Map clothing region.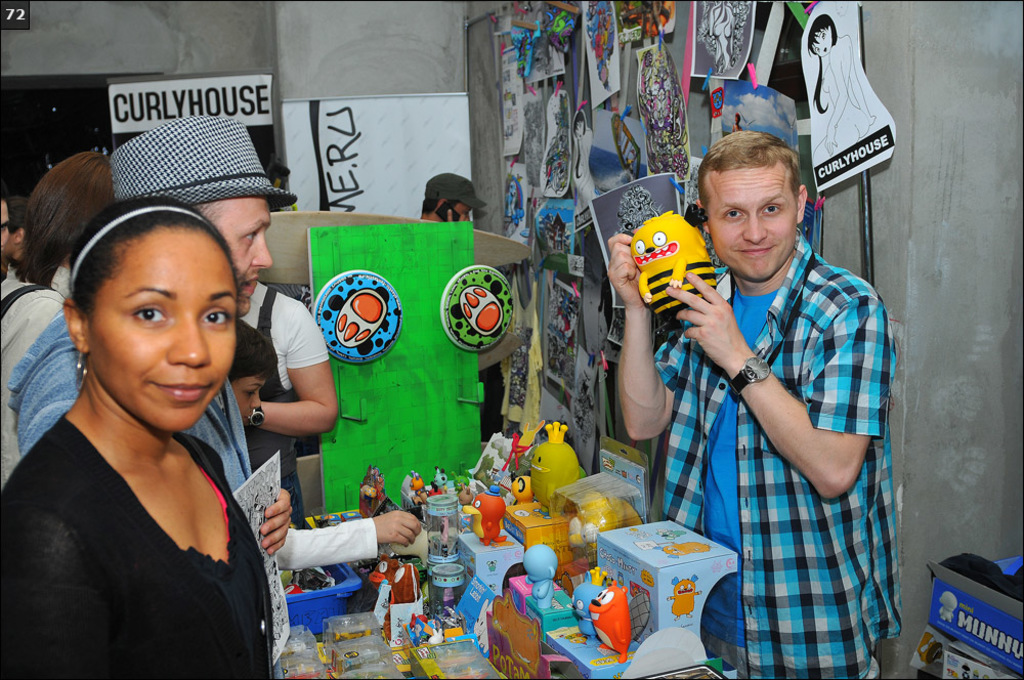
Mapped to [8,398,257,673].
